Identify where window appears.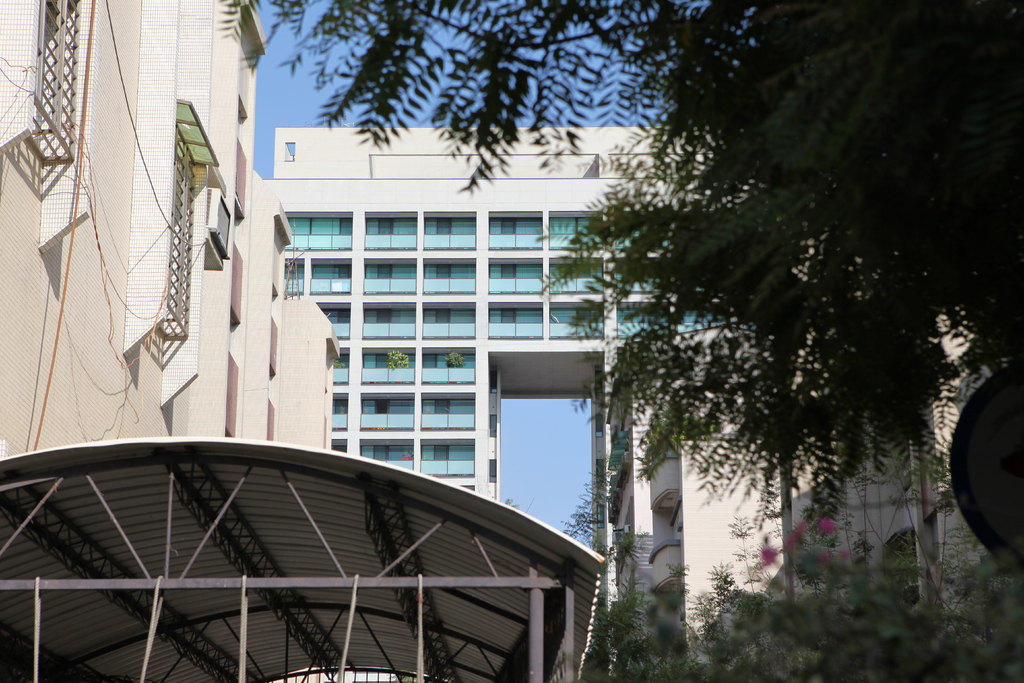
Appears at x1=364, y1=211, x2=416, y2=249.
